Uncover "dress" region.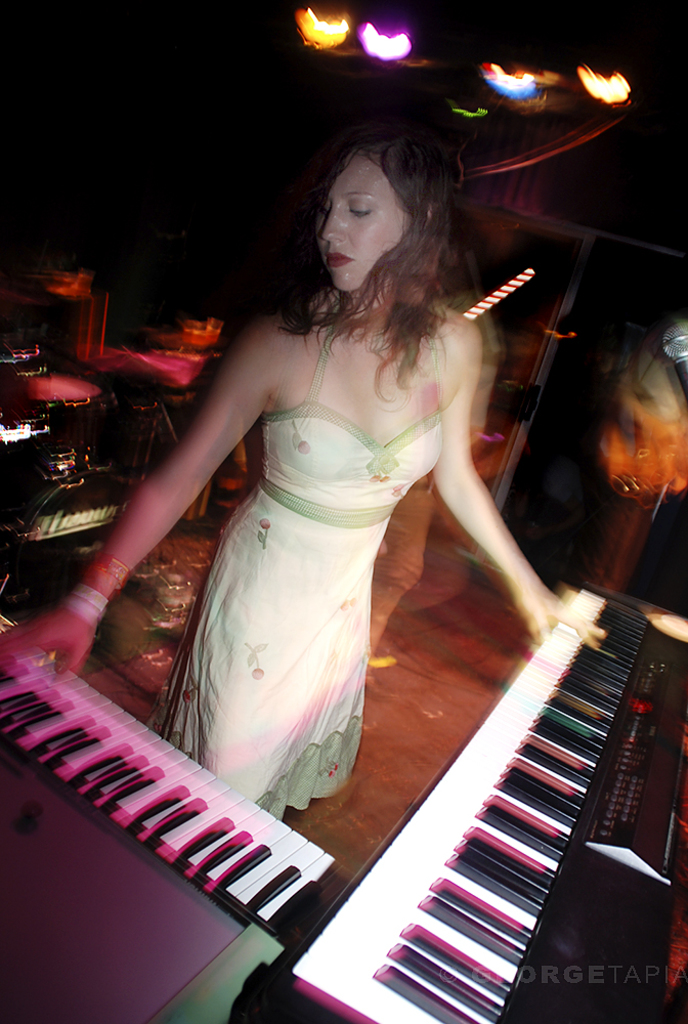
Uncovered: select_region(150, 275, 468, 843).
